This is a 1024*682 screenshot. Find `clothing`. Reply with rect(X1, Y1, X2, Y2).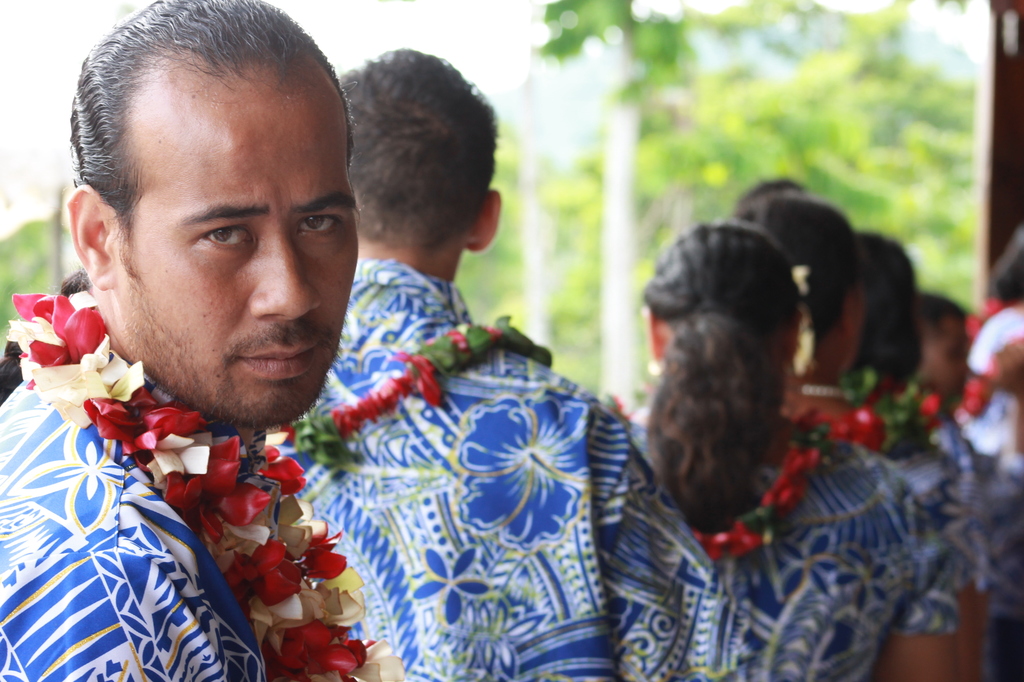
rect(859, 433, 985, 590).
